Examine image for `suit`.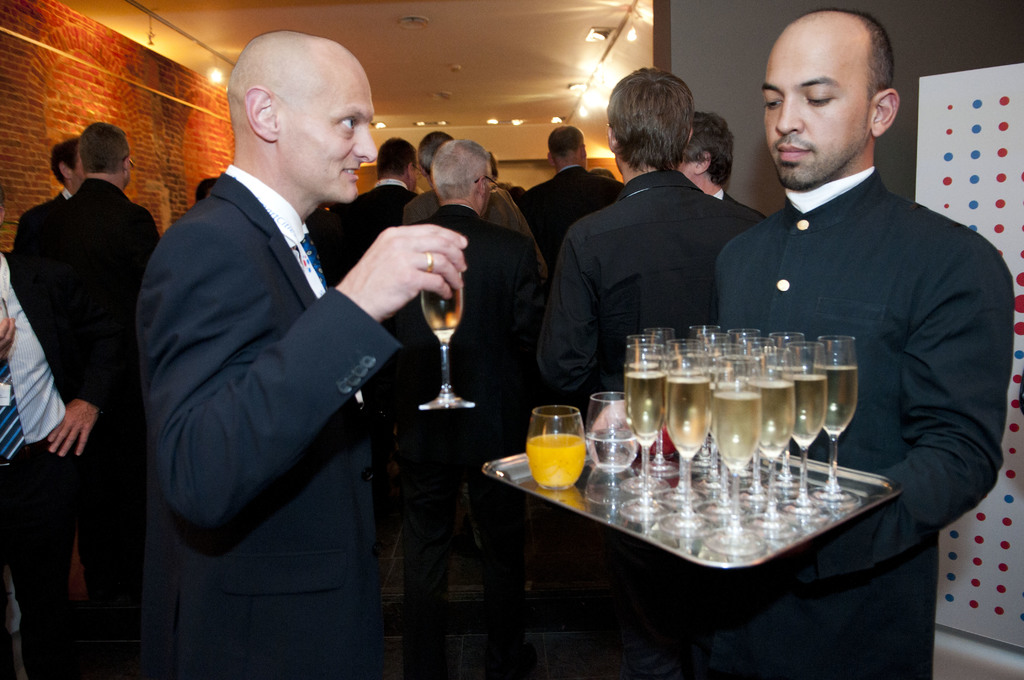
Examination result: pyautogui.locateOnScreen(403, 199, 566, 628).
